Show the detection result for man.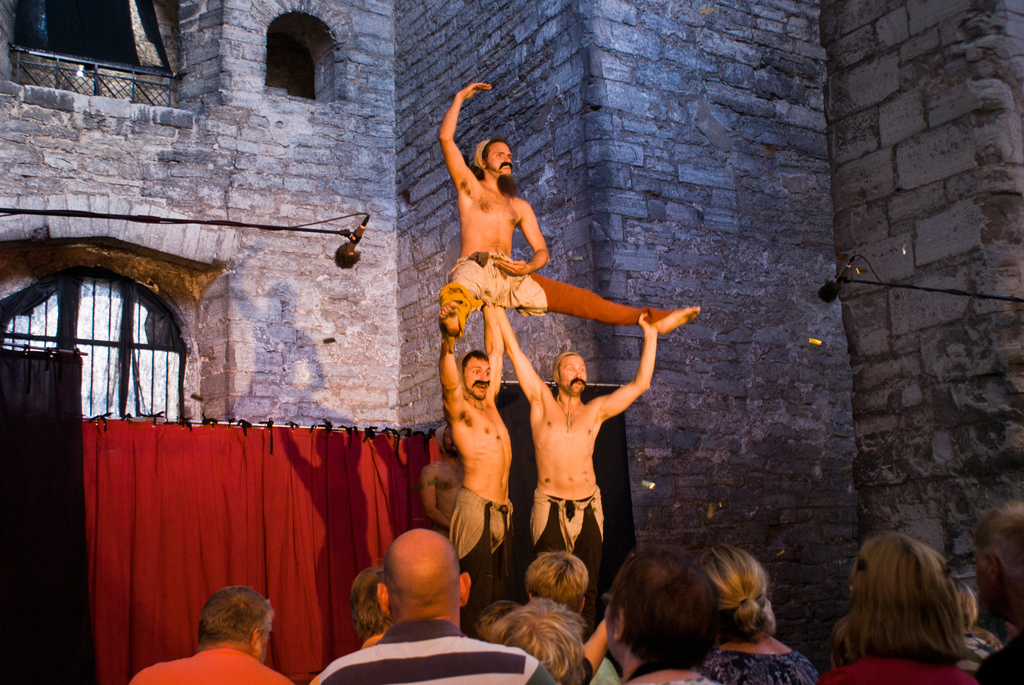
440 84 698 336.
